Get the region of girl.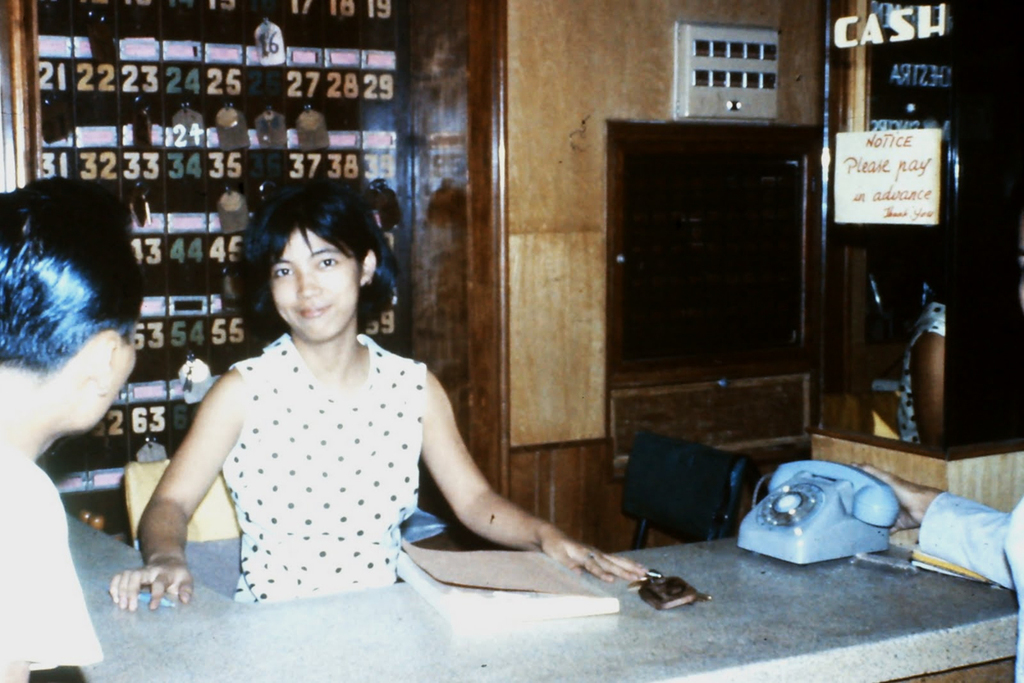
112:178:655:590.
